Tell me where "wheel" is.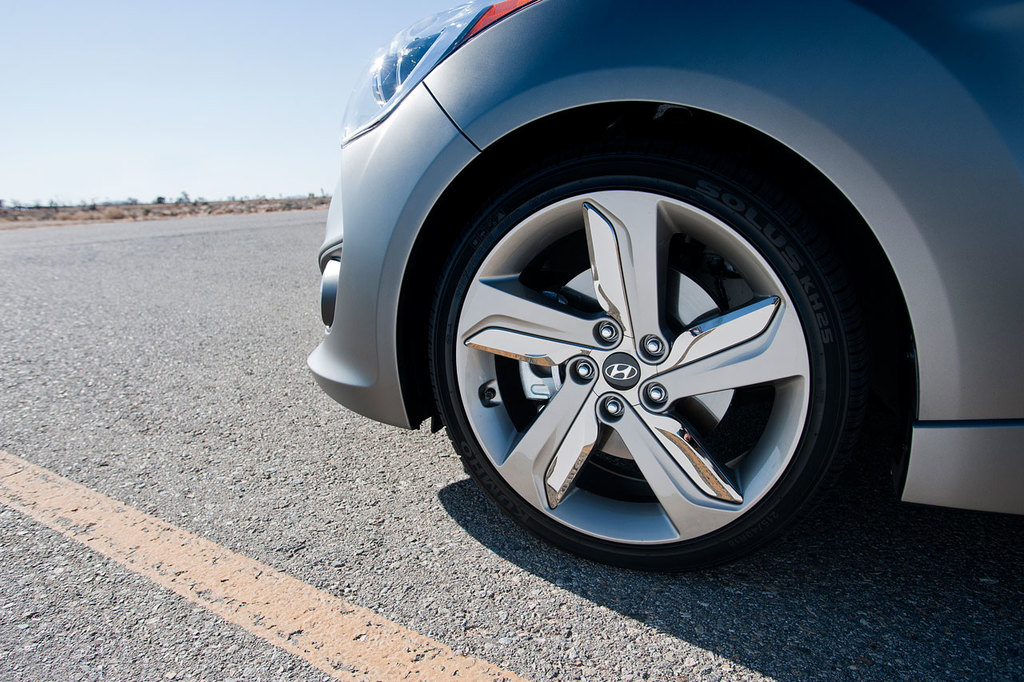
"wheel" is at <region>423, 165, 894, 565</region>.
